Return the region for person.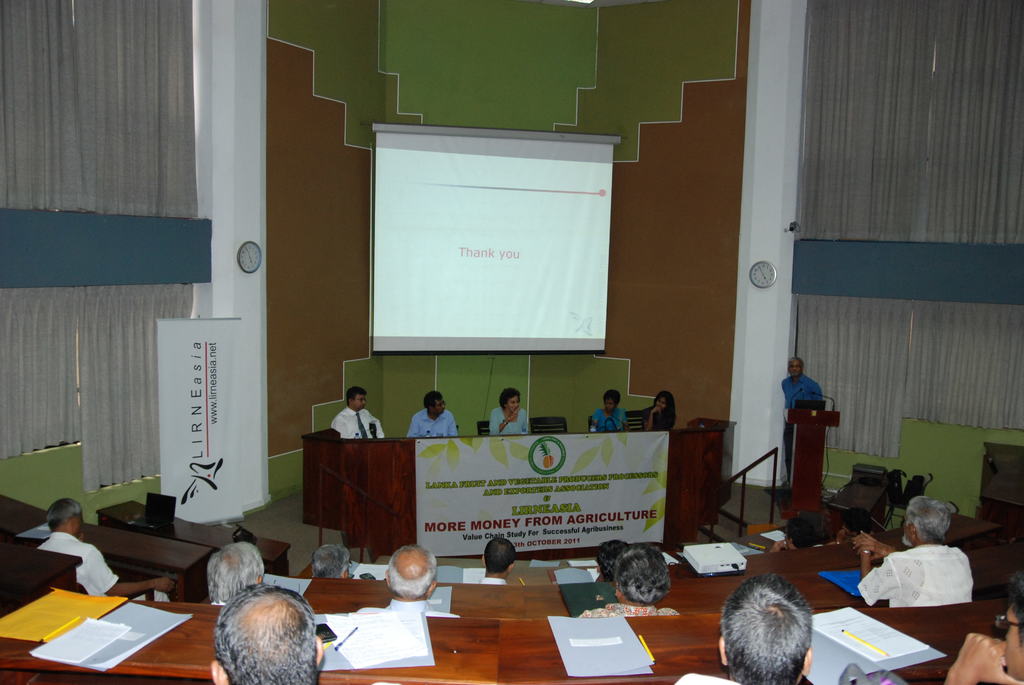
bbox=(490, 387, 531, 437).
